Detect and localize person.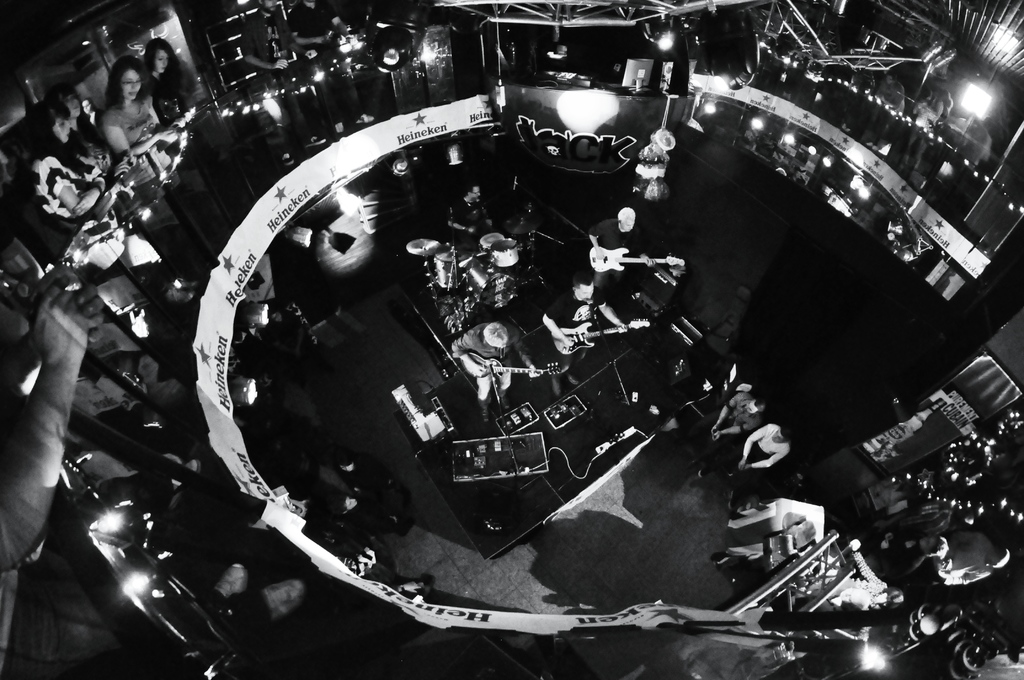
Localized at bbox=(829, 533, 908, 647).
